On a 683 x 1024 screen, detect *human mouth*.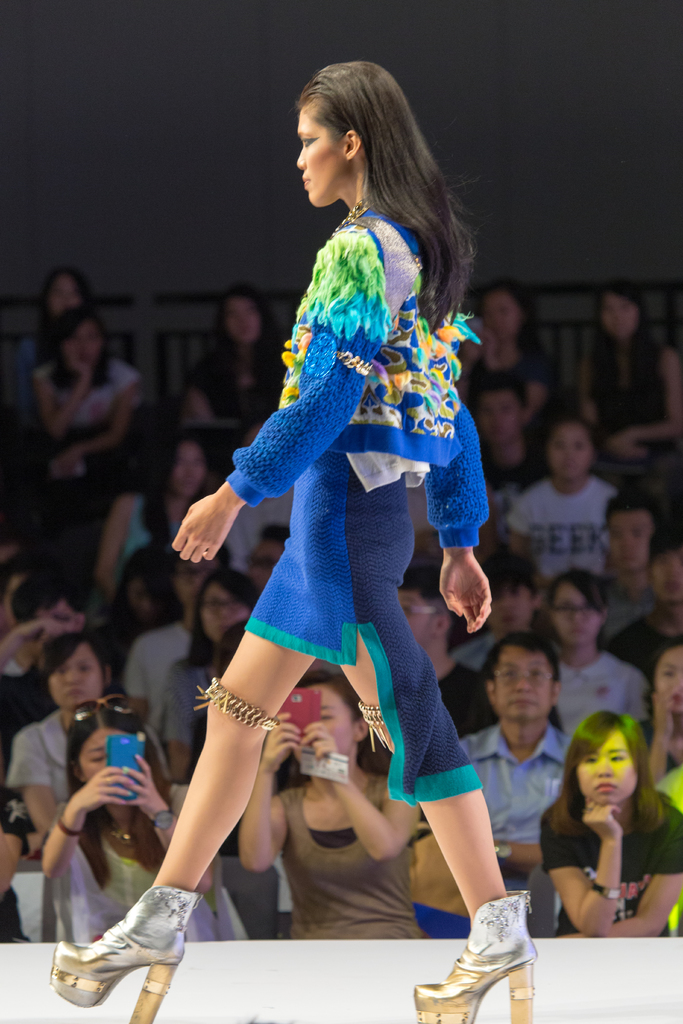
box=[513, 700, 530, 705].
